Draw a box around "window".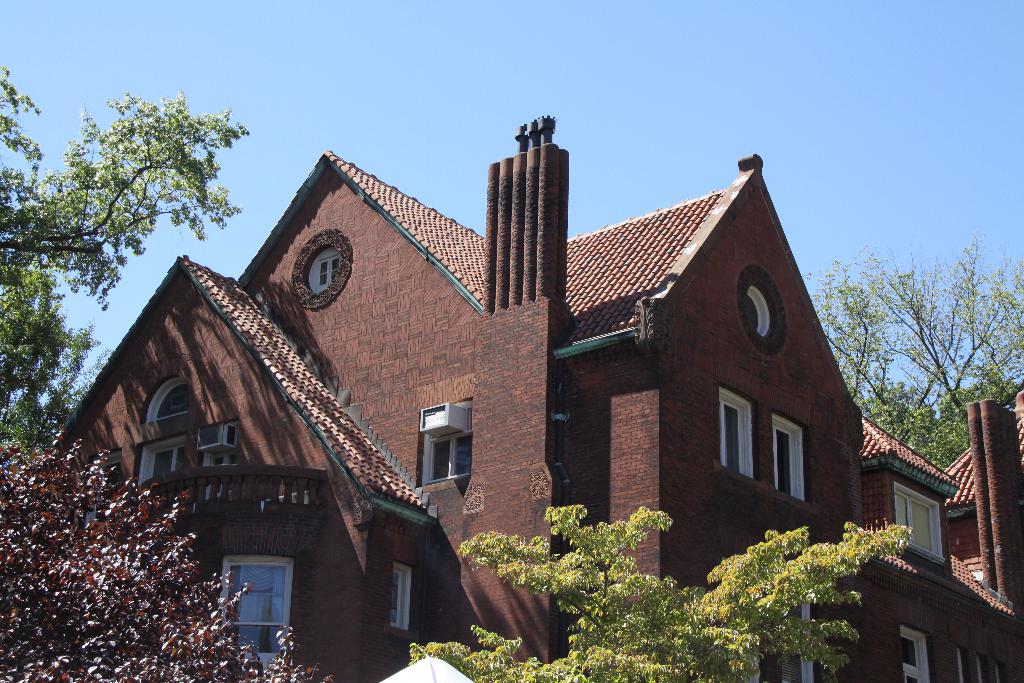
410, 413, 477, 488.
